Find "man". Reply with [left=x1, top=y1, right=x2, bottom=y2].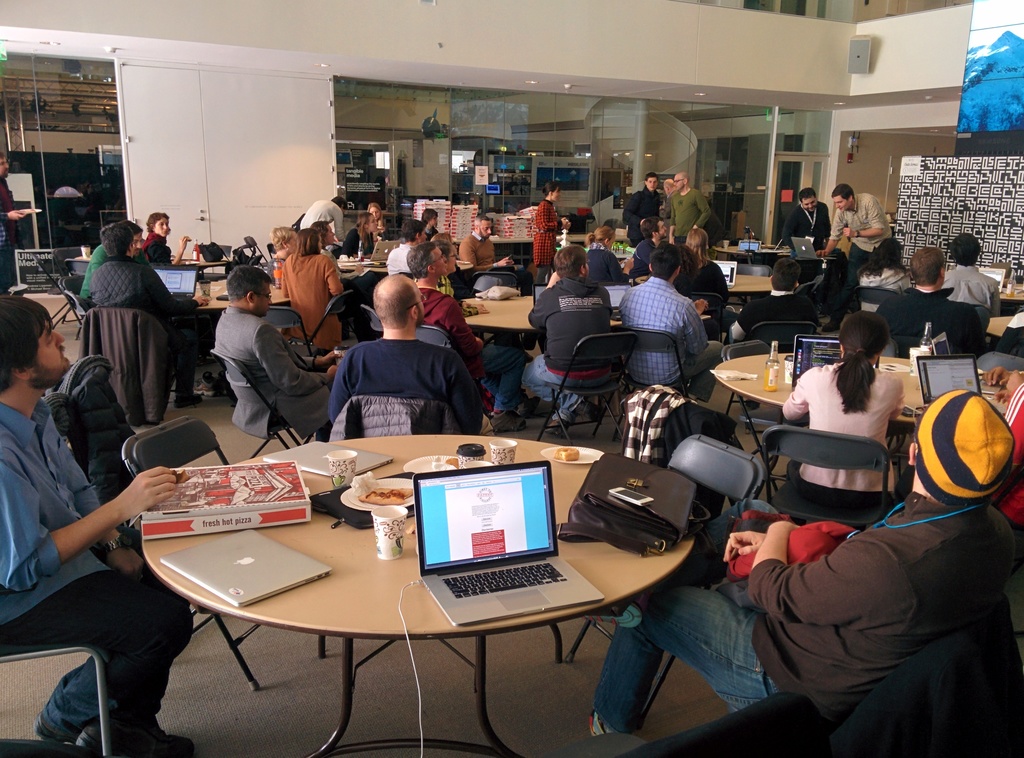
[left=730, top=257, right=812, bottom=343].
